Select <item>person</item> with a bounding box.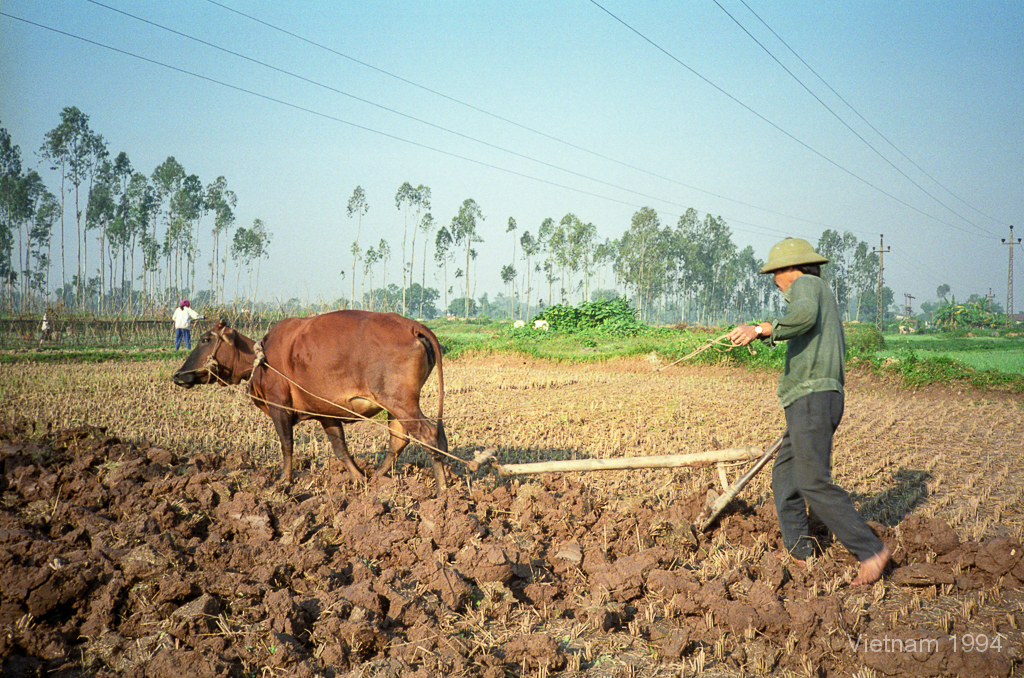
detection(761, 238, 884, 598).
